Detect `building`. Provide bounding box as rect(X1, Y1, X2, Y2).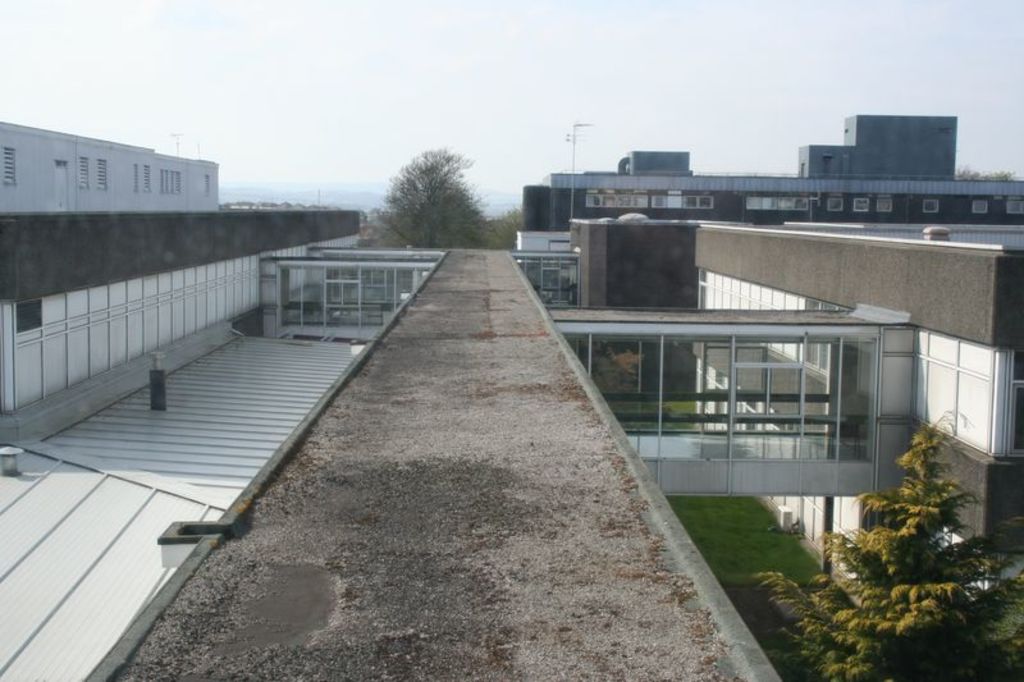
rect(522, 114, 1023, 628).
